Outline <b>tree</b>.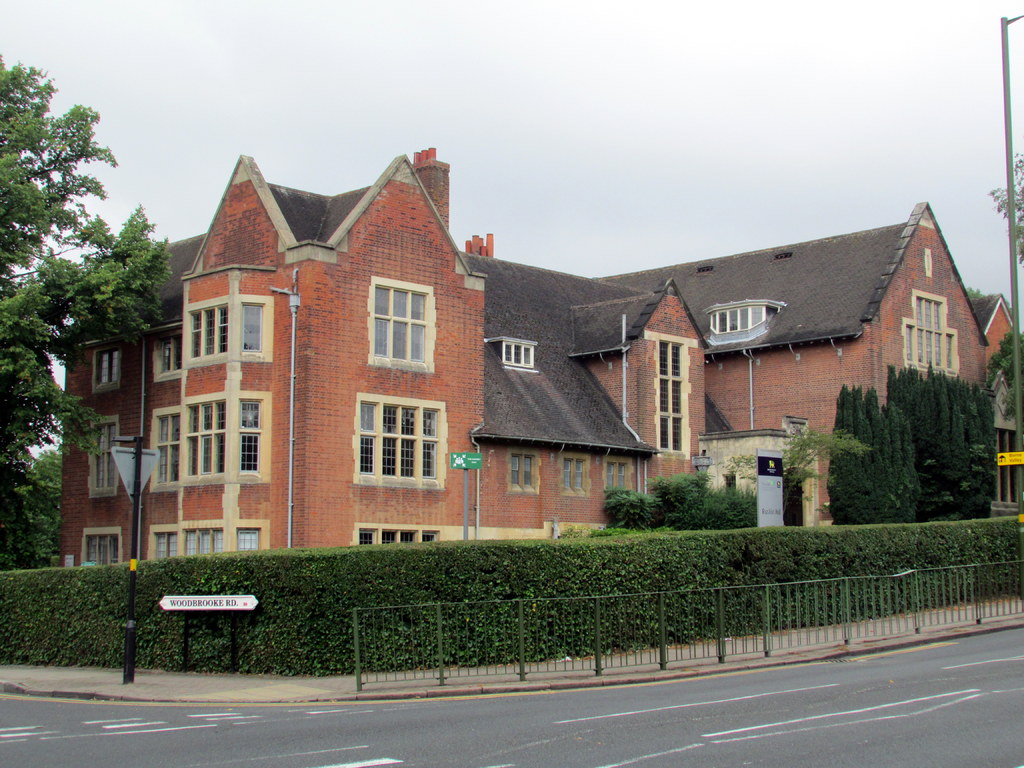
Outline: crop(806, 361, 982, 524).
